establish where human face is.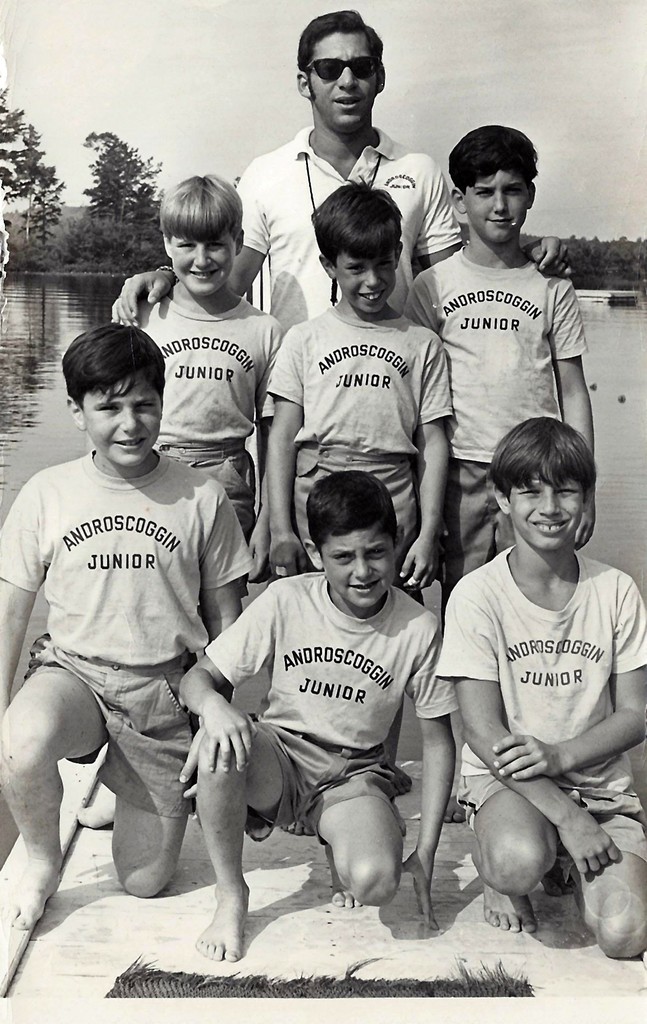
Established at bbox=(335, 252, 396, 316).
